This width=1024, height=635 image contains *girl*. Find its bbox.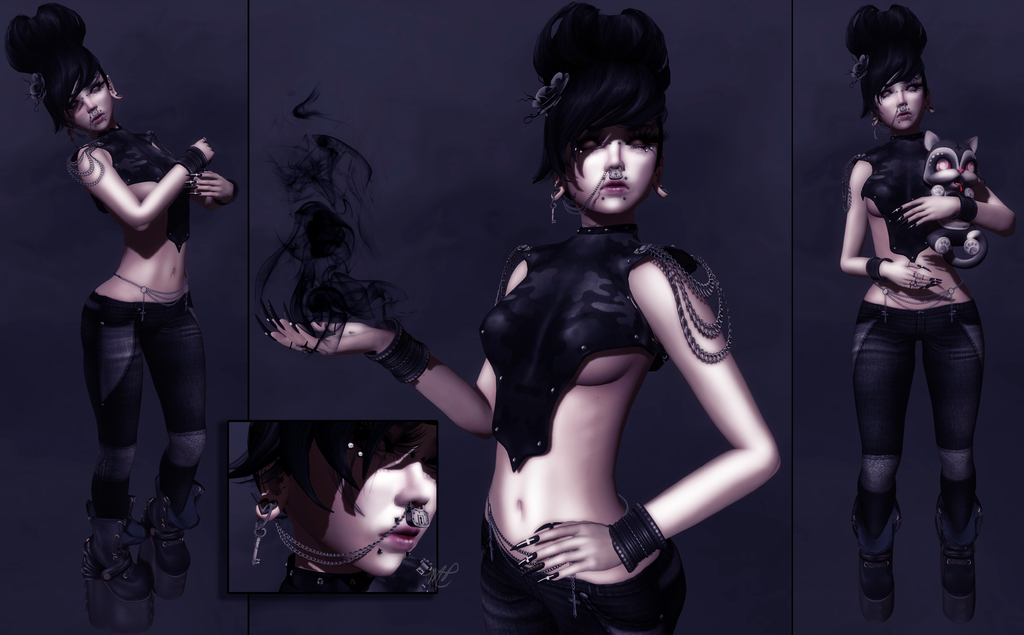
locate(247, 425, 456, 597).
